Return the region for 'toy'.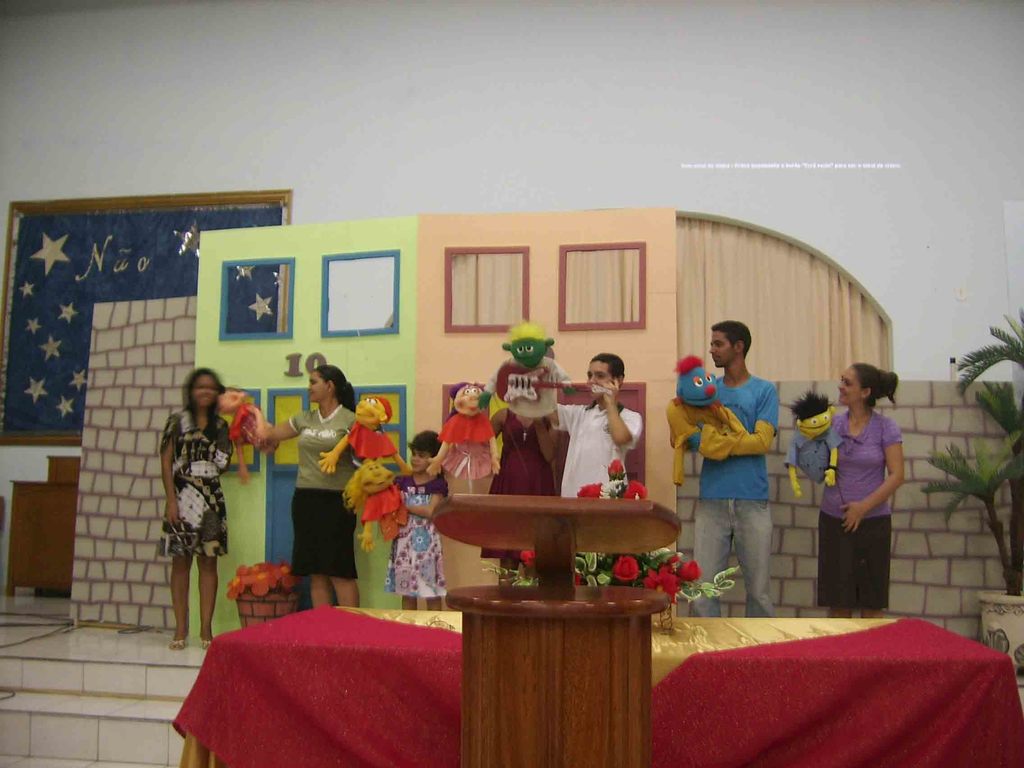
l=490, t=333, r=586, b=417.
